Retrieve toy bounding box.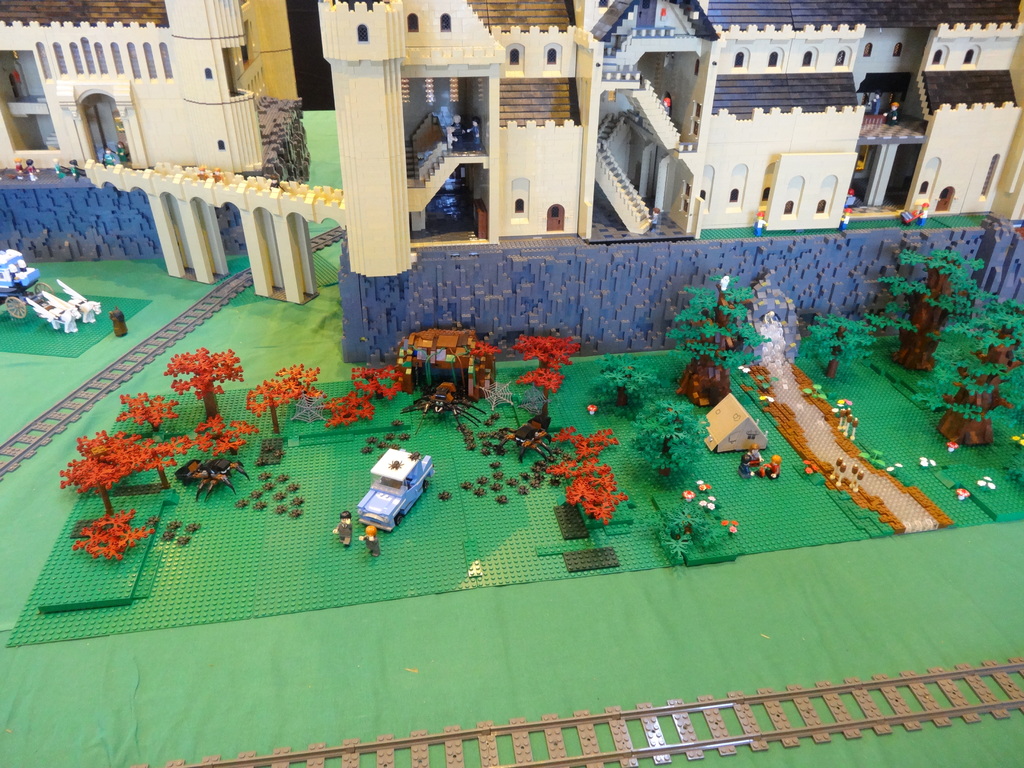
Bounding box: {"left": 536, "top": 417, "right": 625, "bottom": 523}.
